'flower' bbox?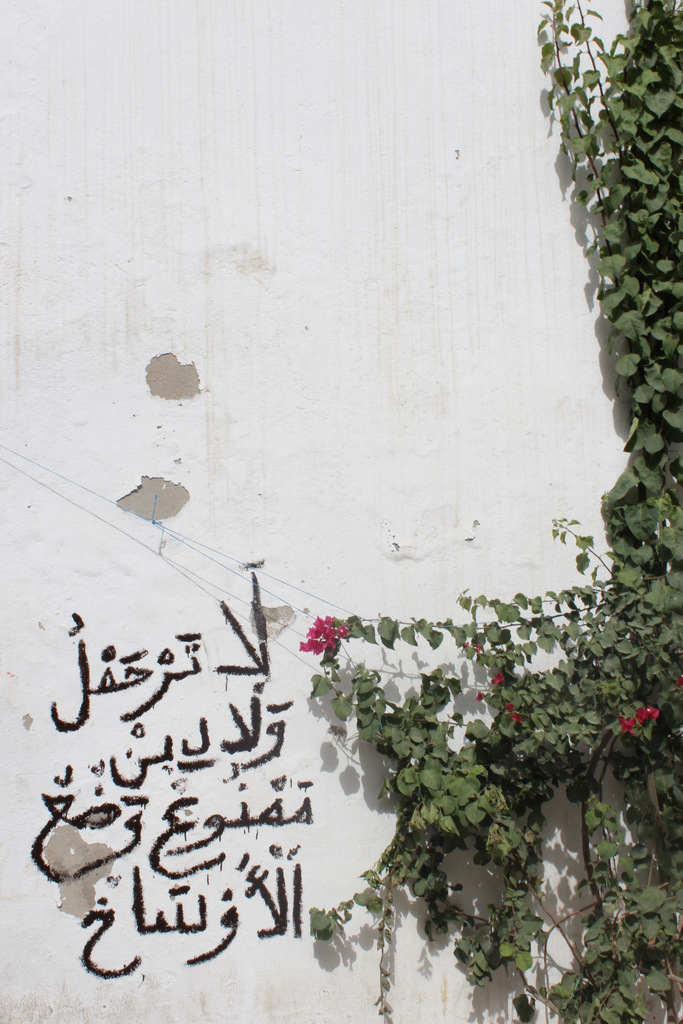
bbox(504, 700, 515, 711)
